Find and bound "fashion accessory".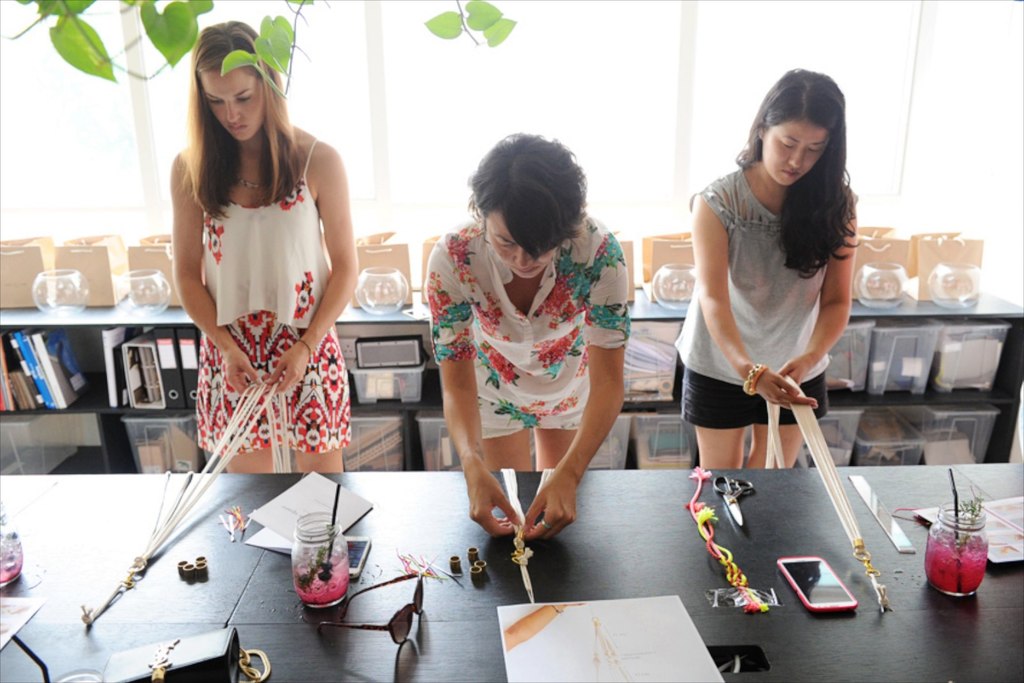
Bound: (542, 515, 552, 531).
